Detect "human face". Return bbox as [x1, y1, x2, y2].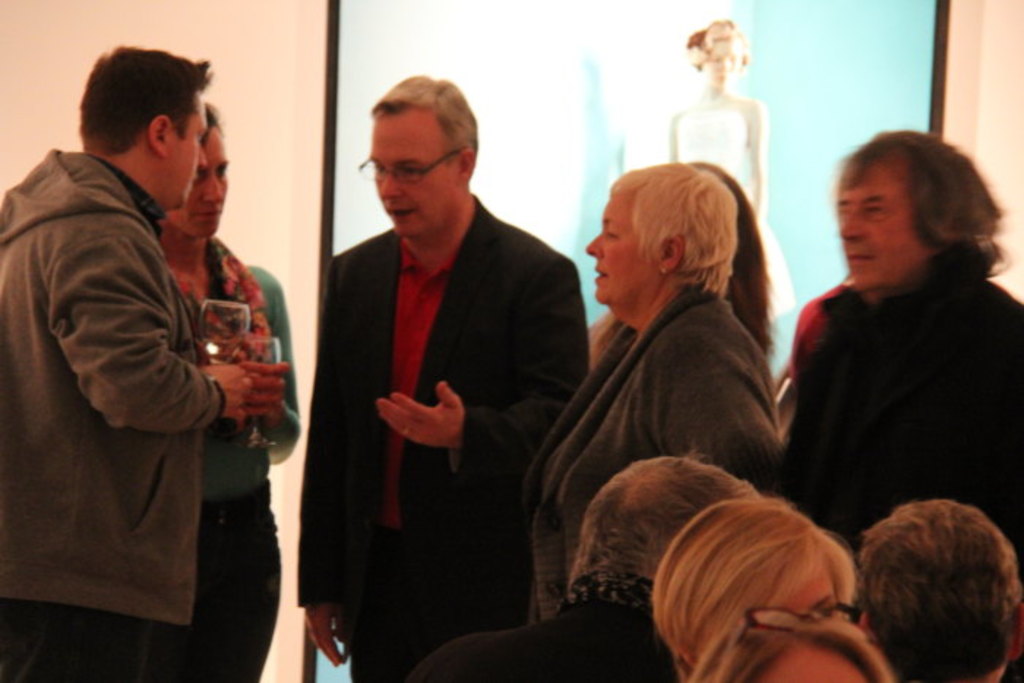
[774, 560, 841, 611].
